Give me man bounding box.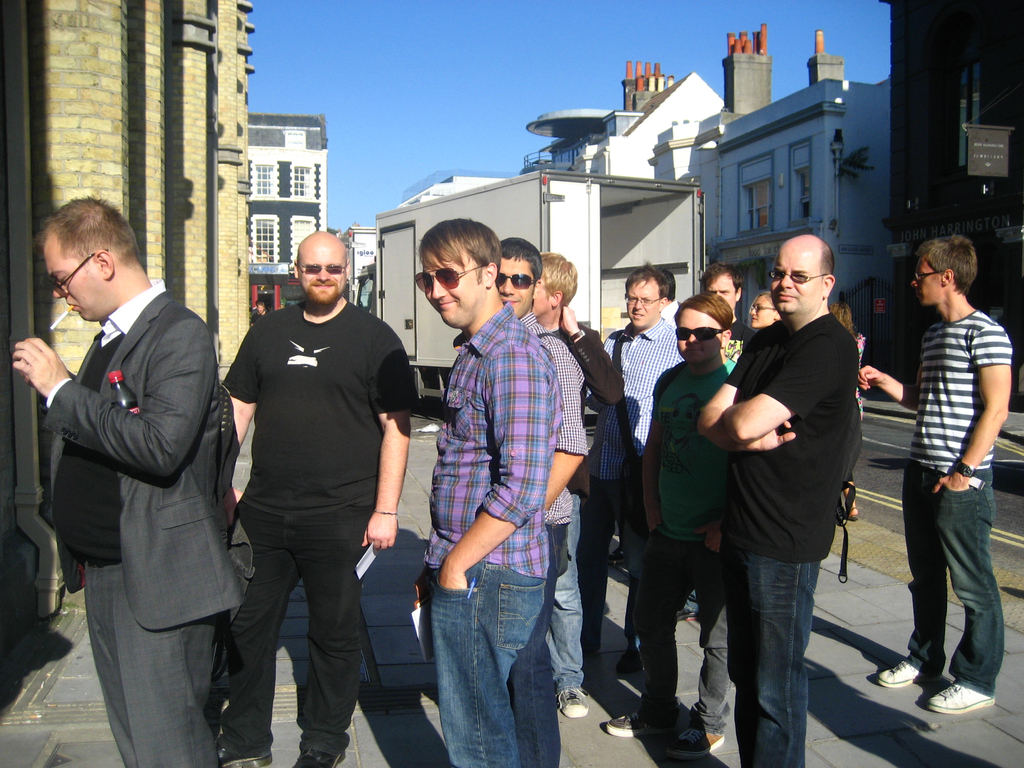
detection(198, 214, 413, 756).
